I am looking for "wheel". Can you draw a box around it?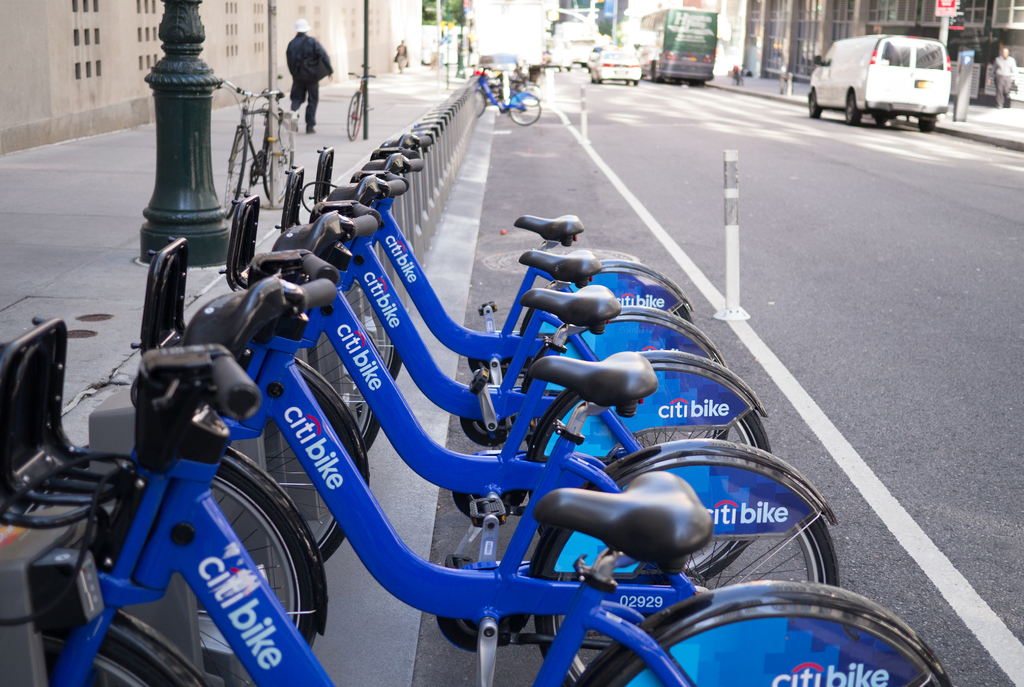
Sure, the bounding box is x1=612, y1=606, x2=942, y2=686.
